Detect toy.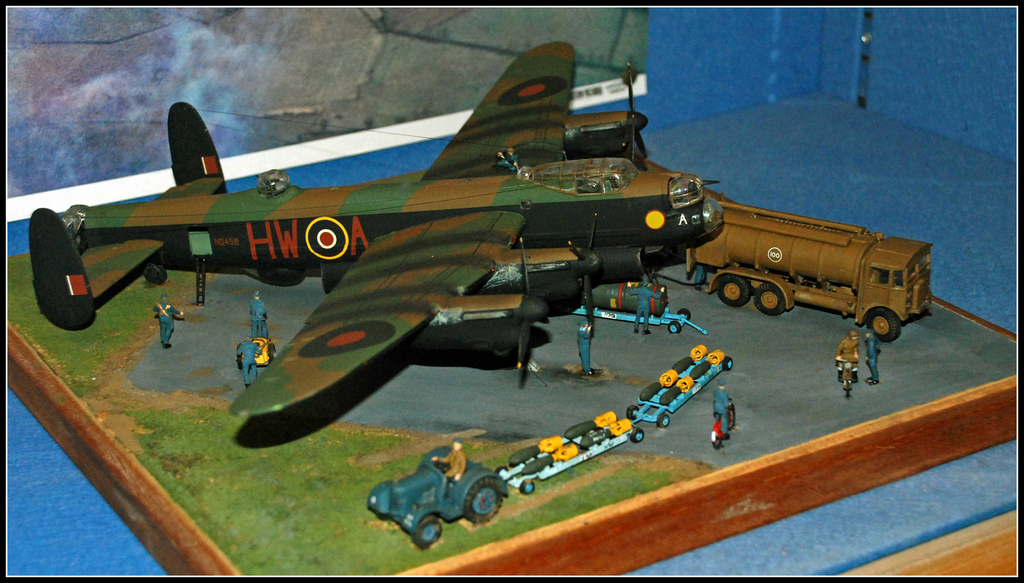
Detected at <box>237,334,259,385</box>.
